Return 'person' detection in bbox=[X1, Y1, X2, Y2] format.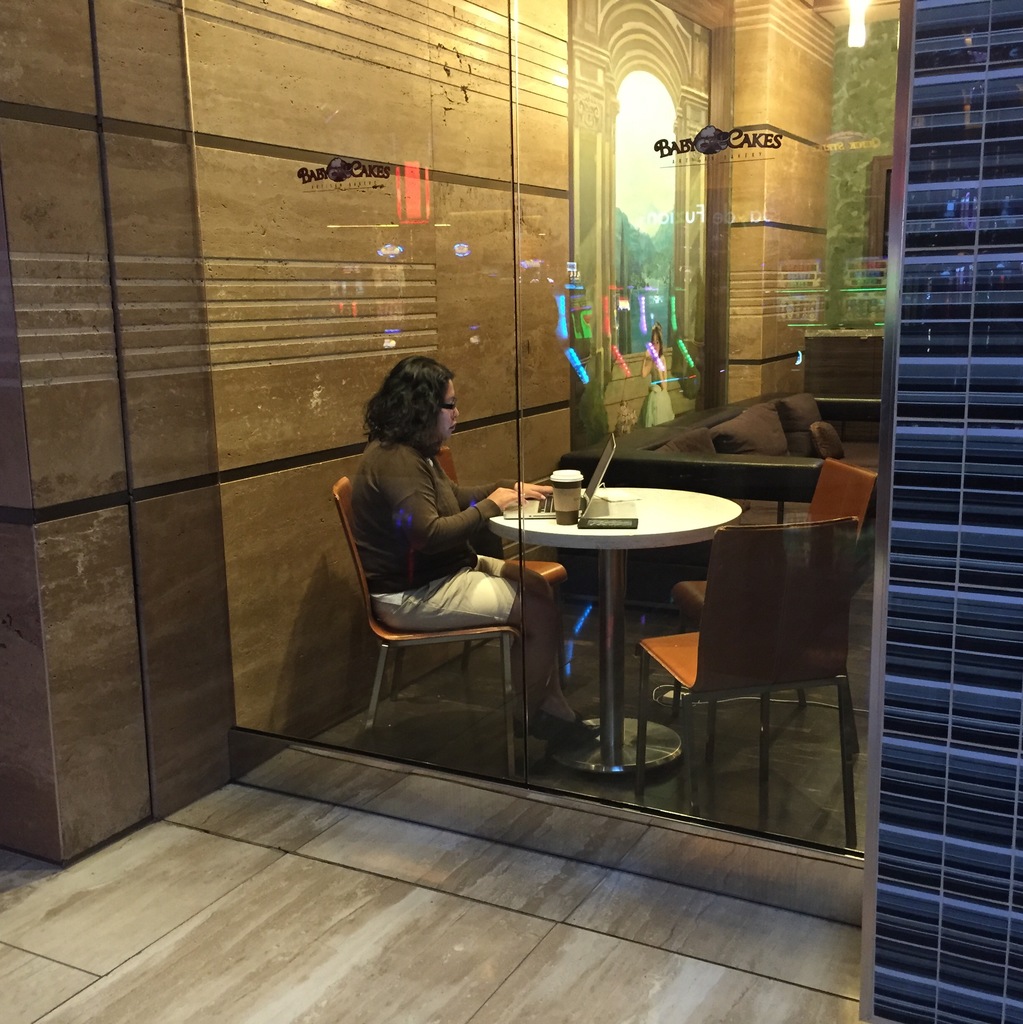
bbox=[342, 351, 598, 752].
